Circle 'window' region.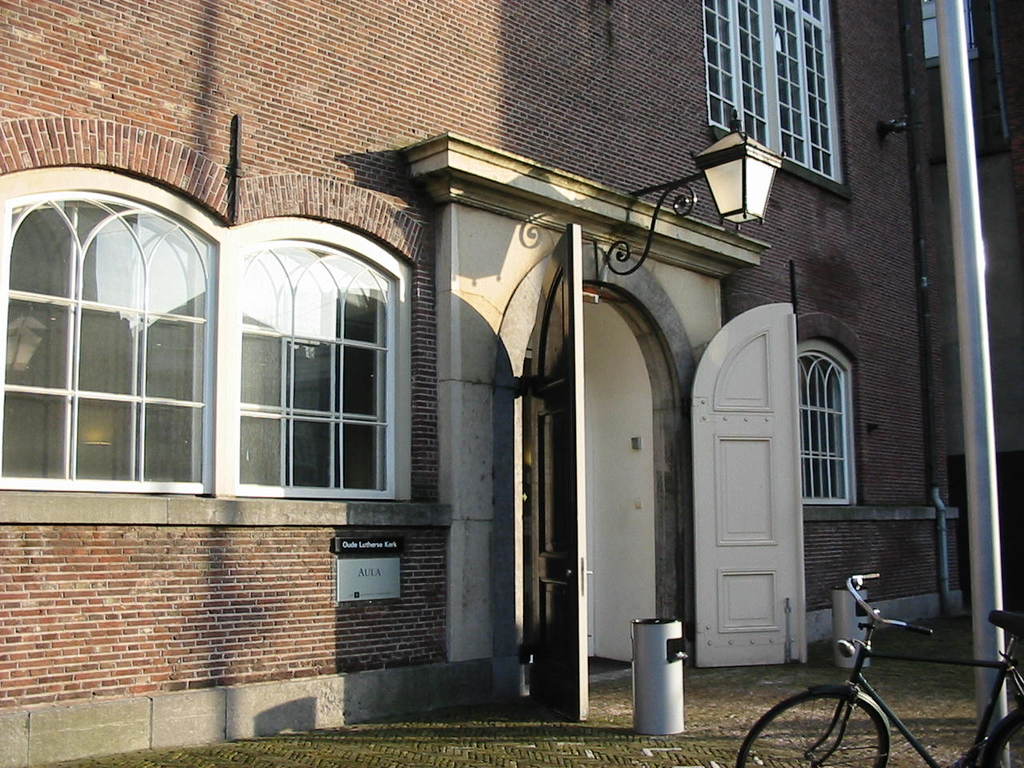
Region: 707, 0, 845, 182.
